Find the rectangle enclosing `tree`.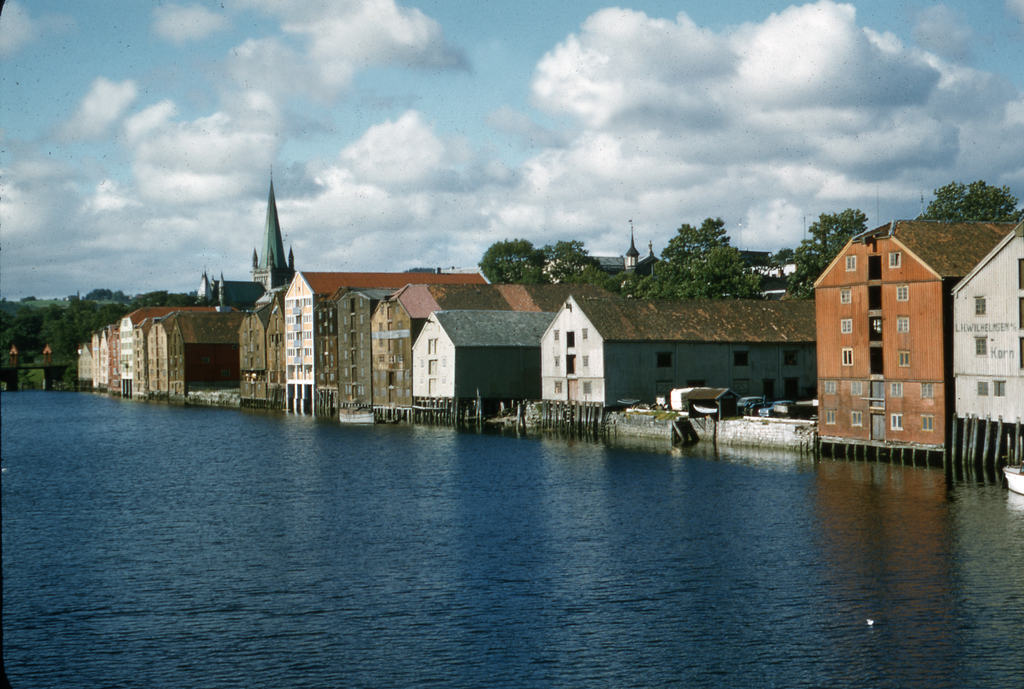
49/281/122/351.
